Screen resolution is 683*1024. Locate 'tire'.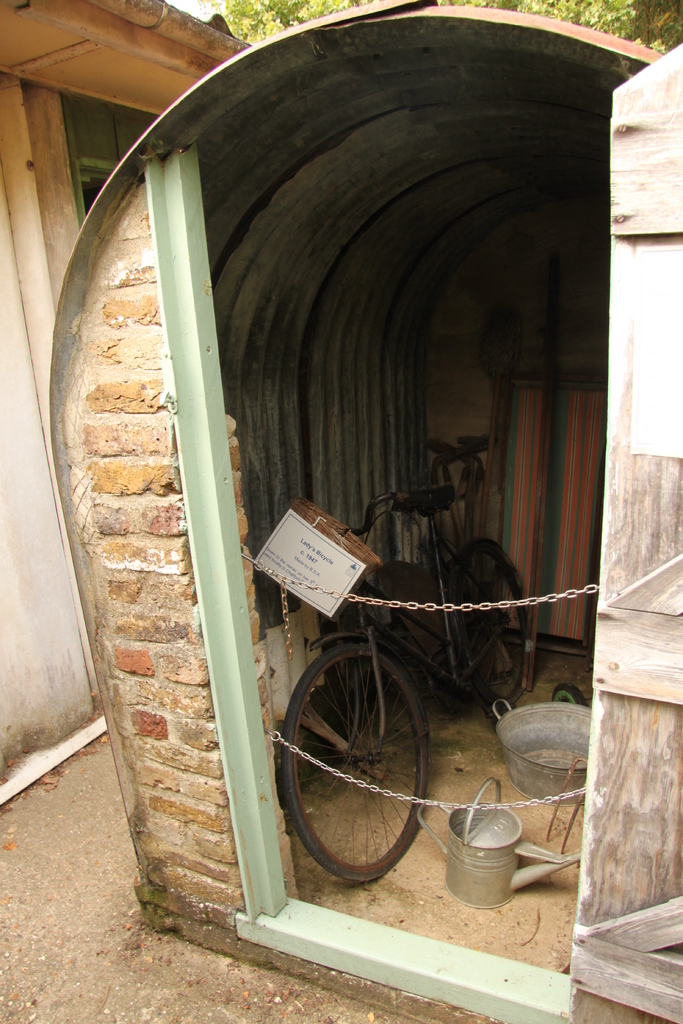
crop(279, 638, 420, 883).
